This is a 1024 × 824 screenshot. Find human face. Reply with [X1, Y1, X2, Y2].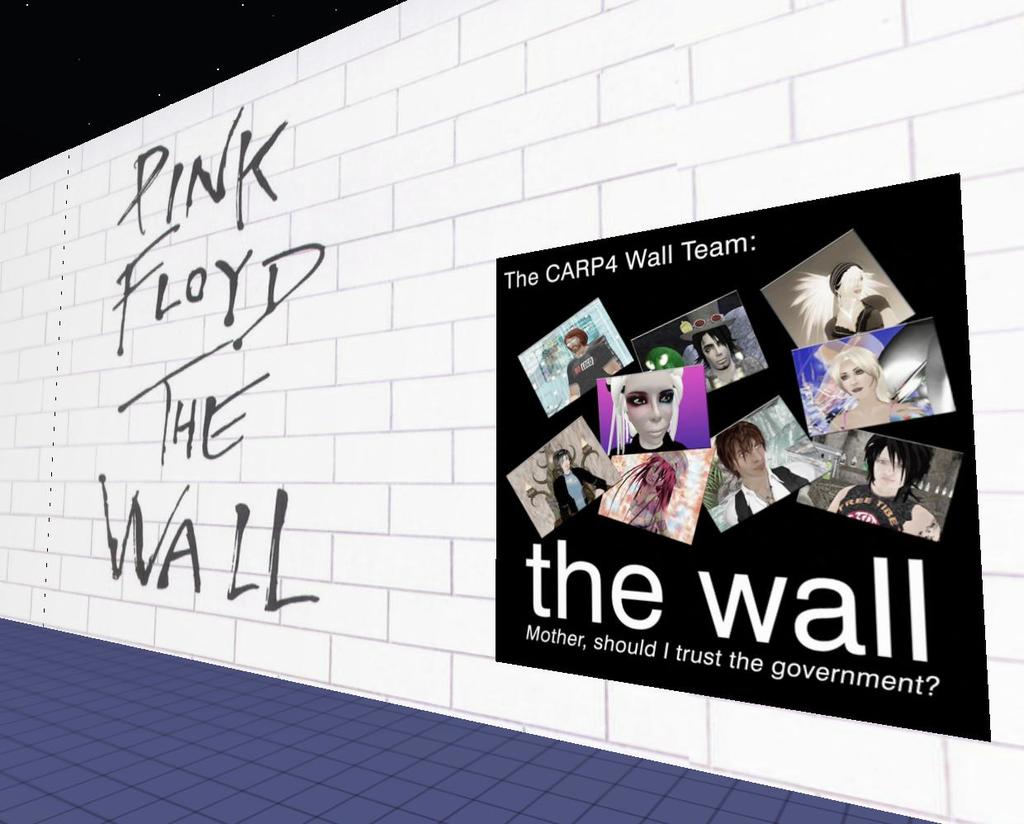
[846, 274, 864, 298].
